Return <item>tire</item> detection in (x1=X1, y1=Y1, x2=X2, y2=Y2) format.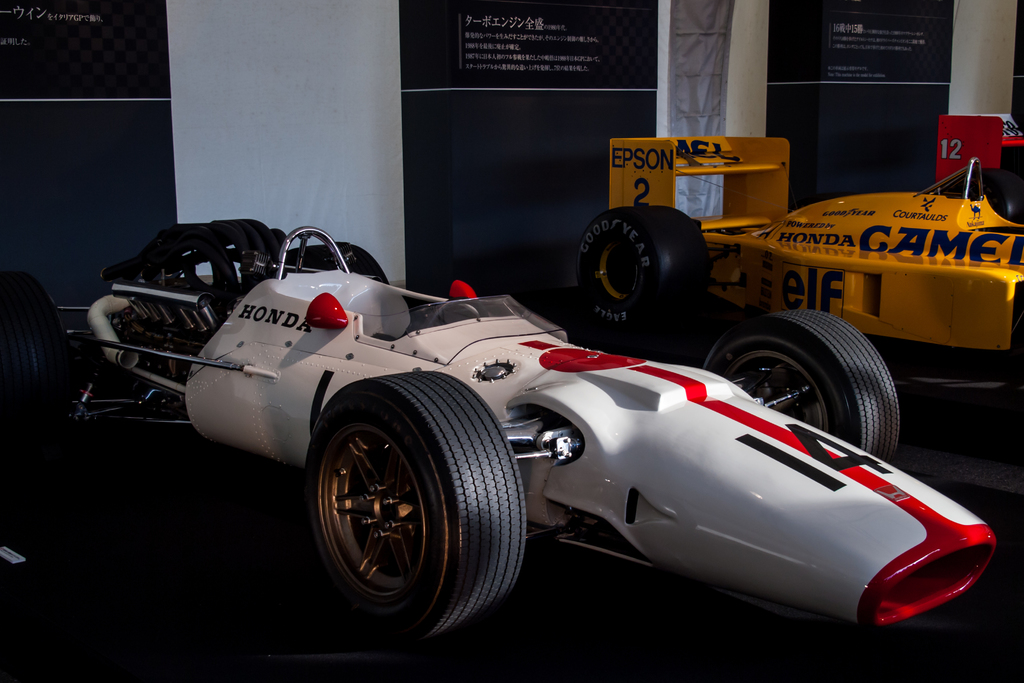
(x1=712, y1=307, x2=900, y2=466).
